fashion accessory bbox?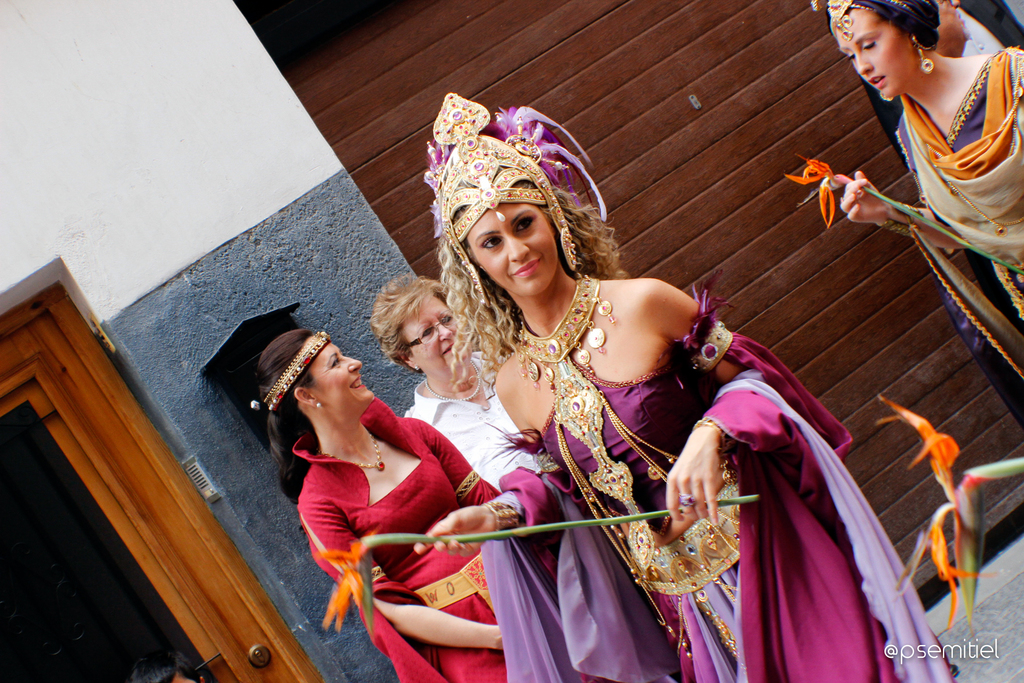
<bbox>680, 494, 694, 507</bbox>
